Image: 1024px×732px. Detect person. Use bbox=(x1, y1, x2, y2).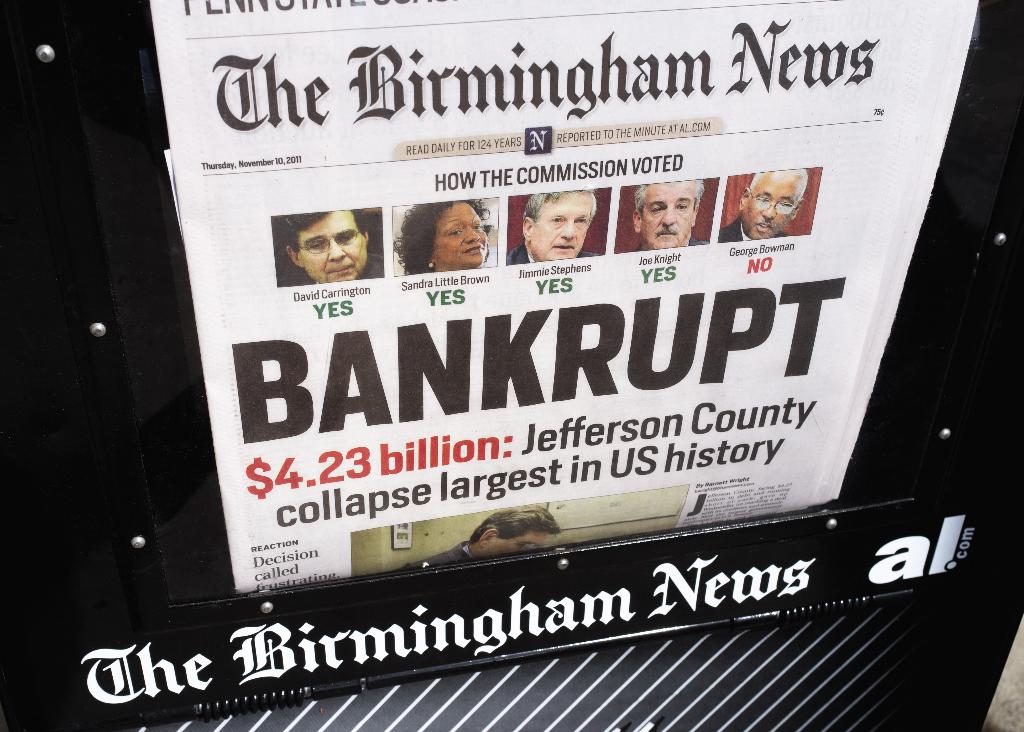
bbox=(397, 201, 495, 276).
